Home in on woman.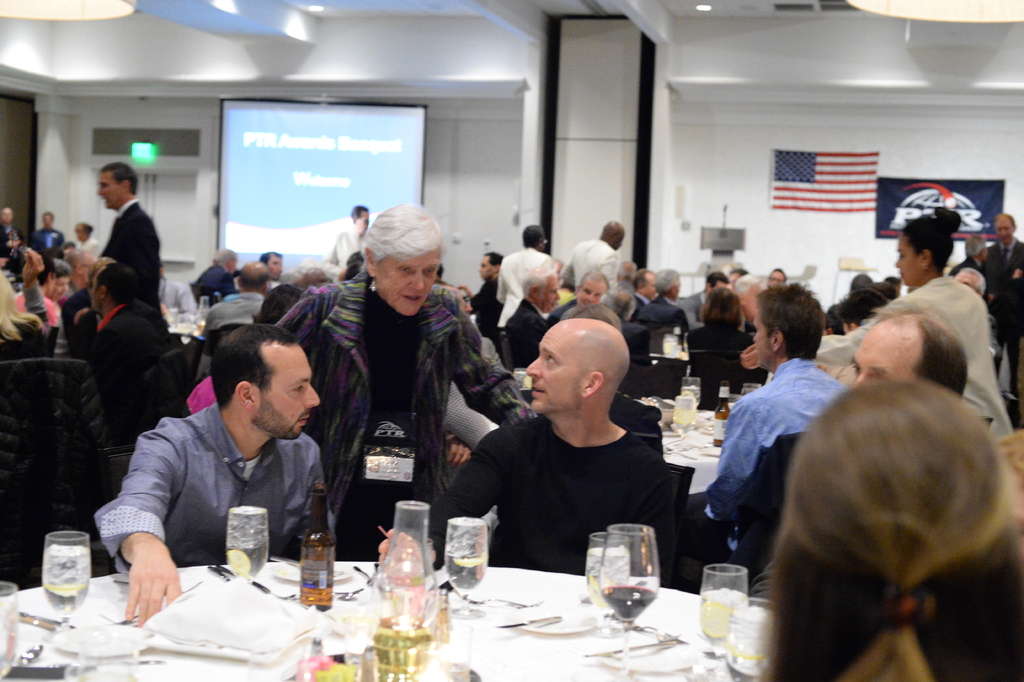
Homed in at (x1=0, y1=248, x2=50, y2=349).
